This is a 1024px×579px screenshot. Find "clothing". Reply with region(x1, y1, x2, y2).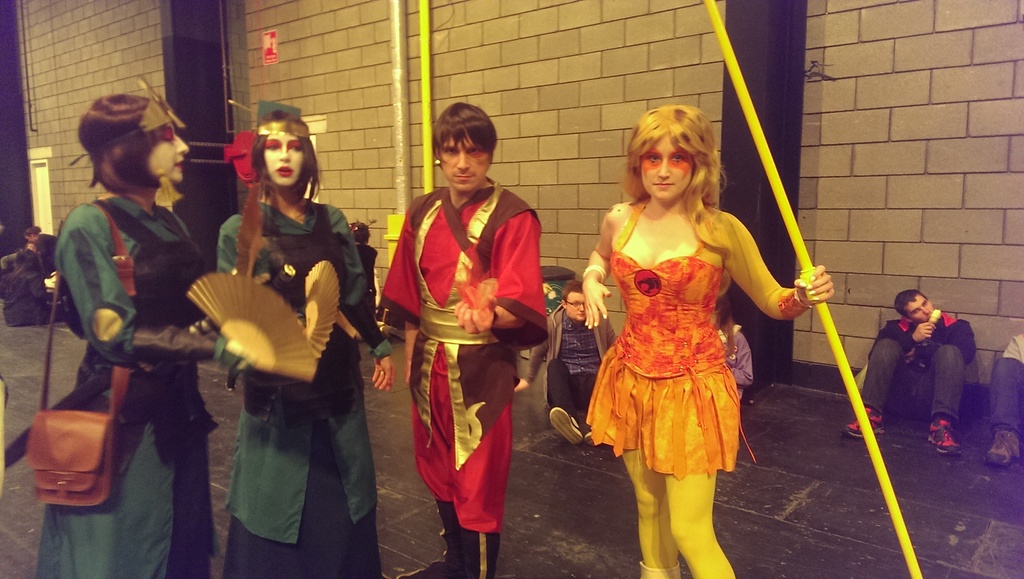
region(991, 332, 1023, 432).
